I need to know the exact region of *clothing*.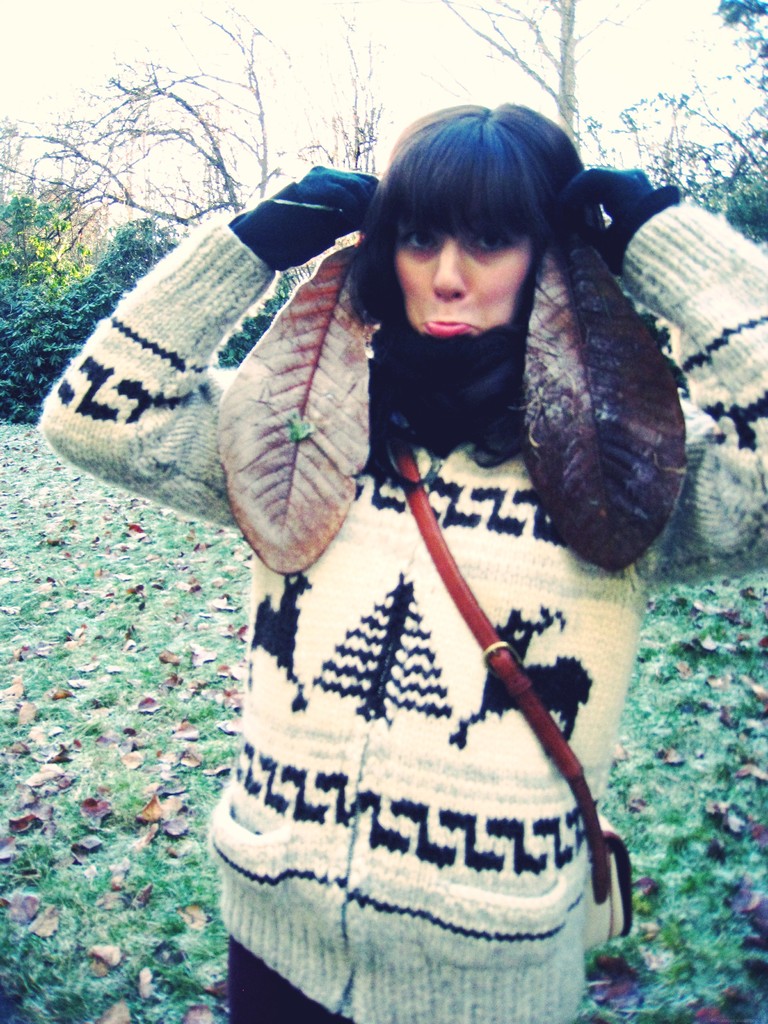
Region: 26/185/767/1023.
